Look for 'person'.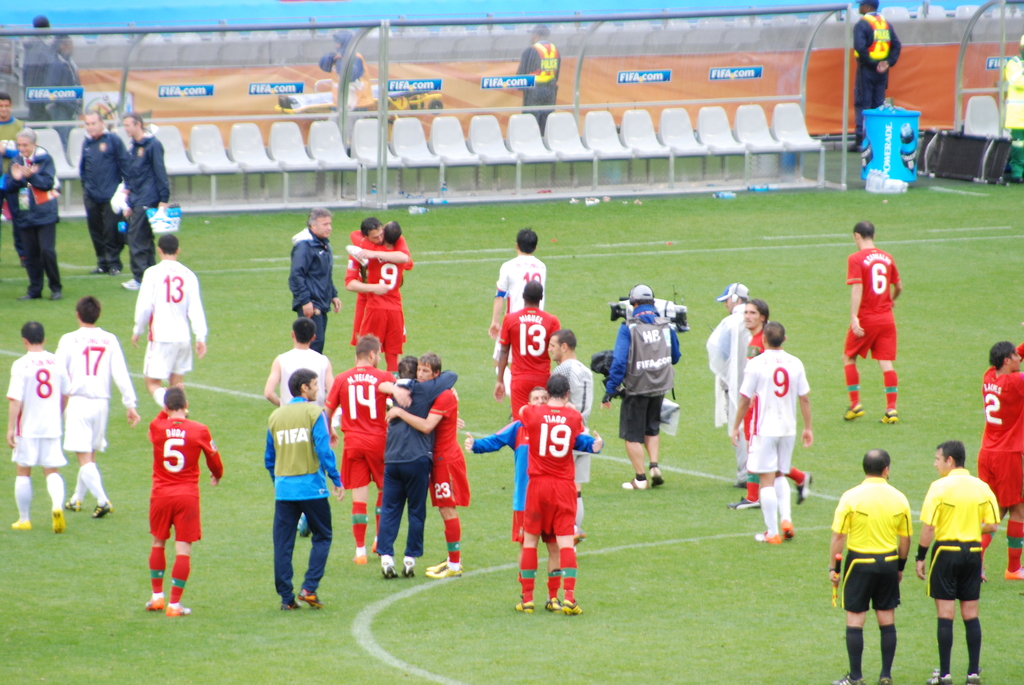
Found: BBox(847, 0, 904, 156).
